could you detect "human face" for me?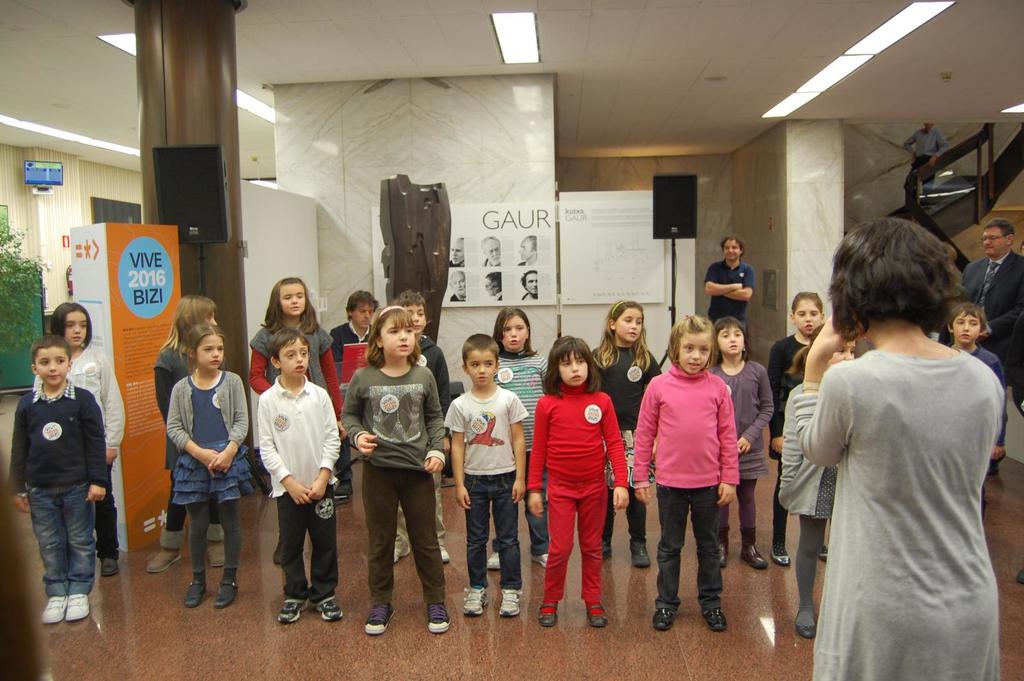
Detection result: x1=38, y1=346, x2=69, y2=387.
